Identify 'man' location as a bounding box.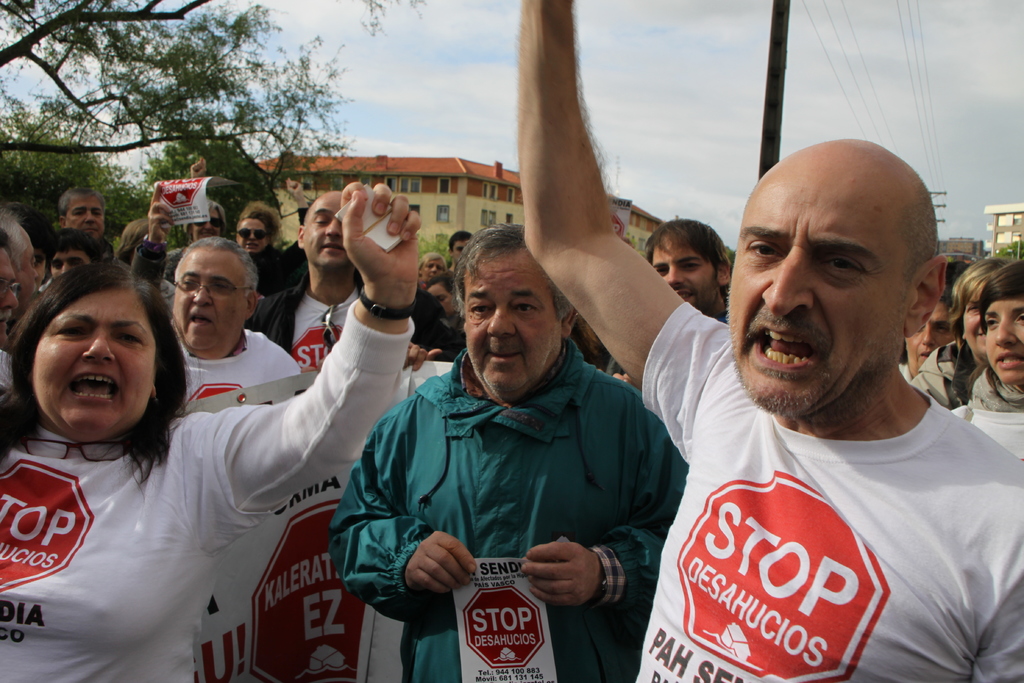
x1=0, y1=212, x2=42, y2=315.
